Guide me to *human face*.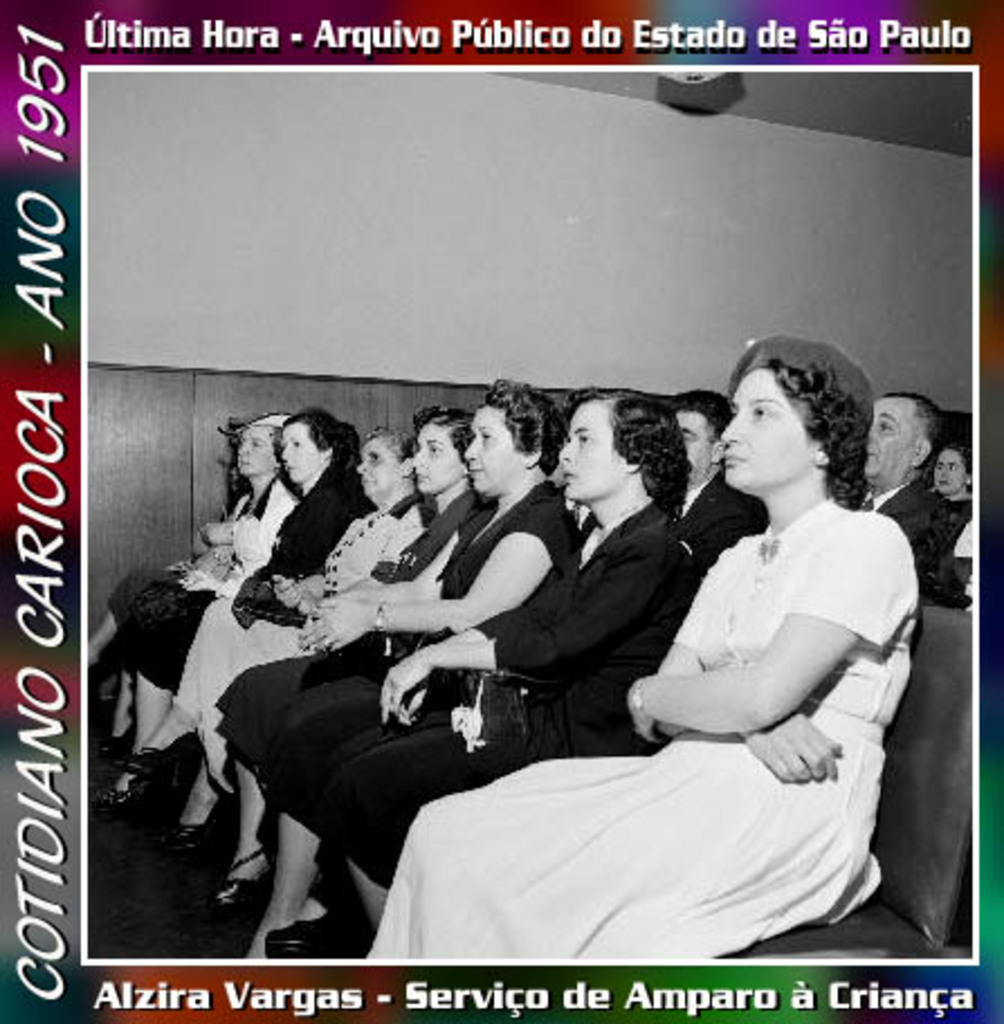
Guidance: l=674, t=409, r=712, b=476.
